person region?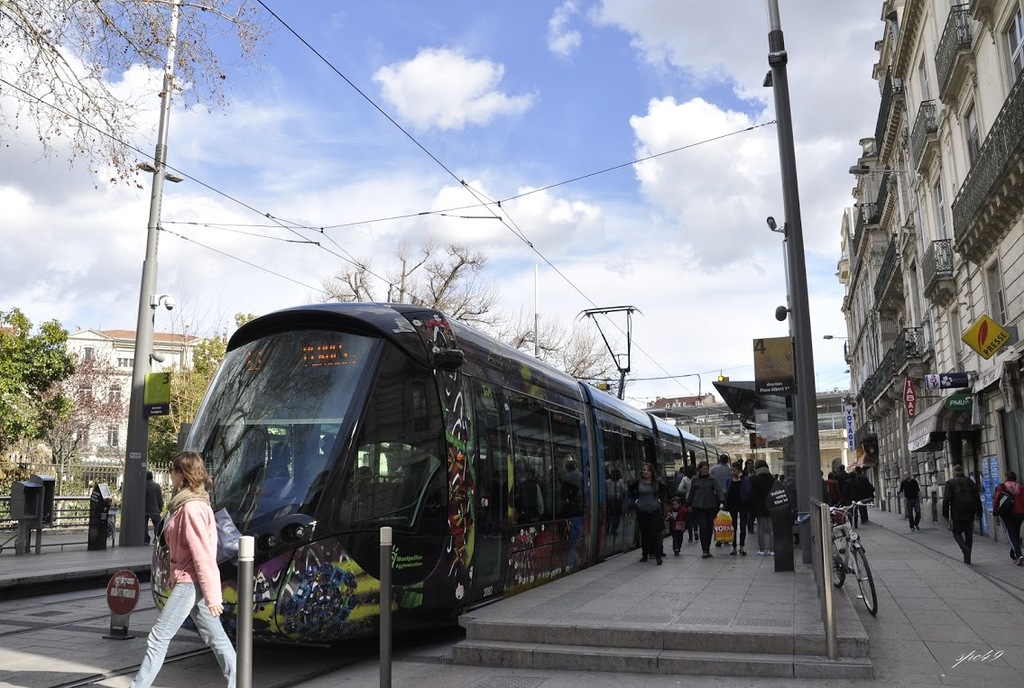
143 469 165 549
